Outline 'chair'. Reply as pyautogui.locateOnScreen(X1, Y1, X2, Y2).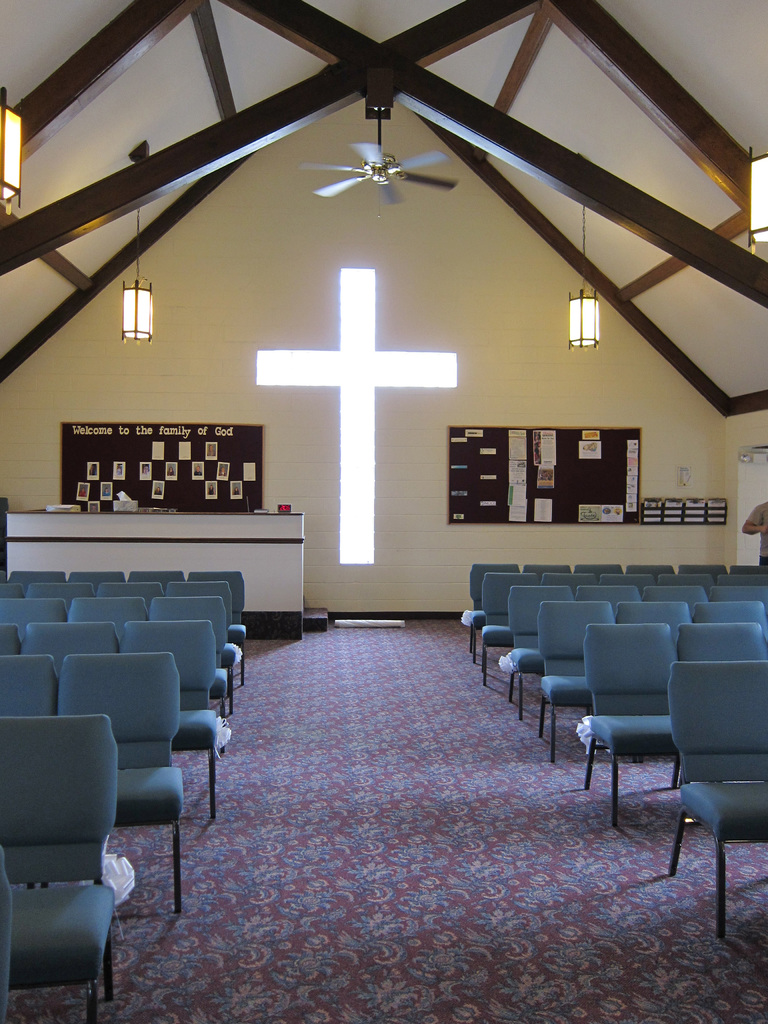
pyautogui.locateOnScreen(28, 623, 121, 664).
